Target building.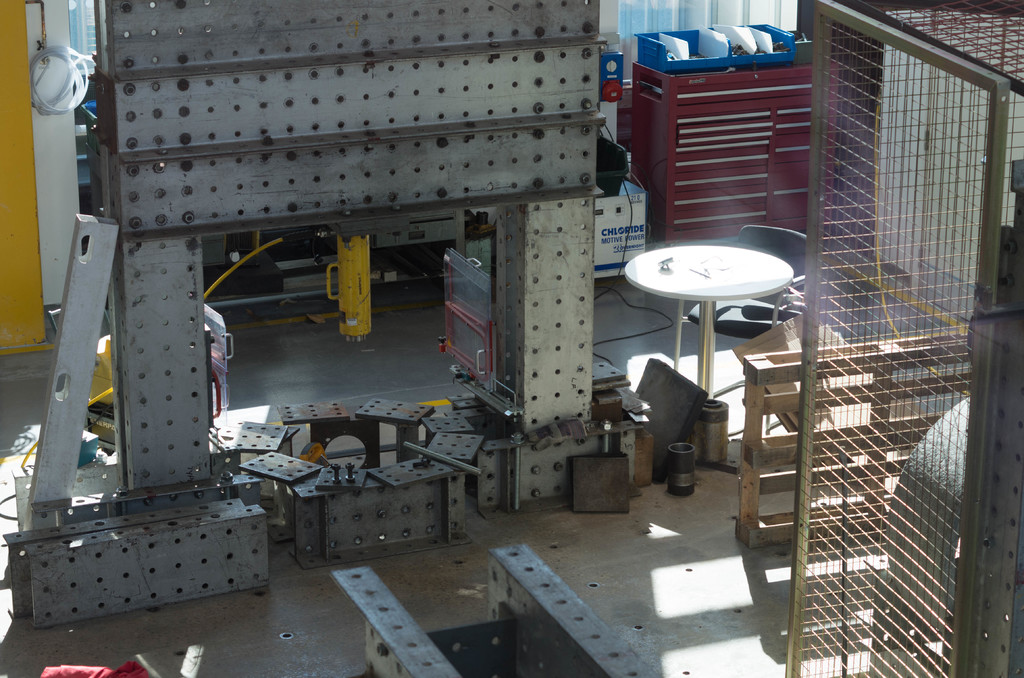
Target region: [0, 0, 1023, 677].
